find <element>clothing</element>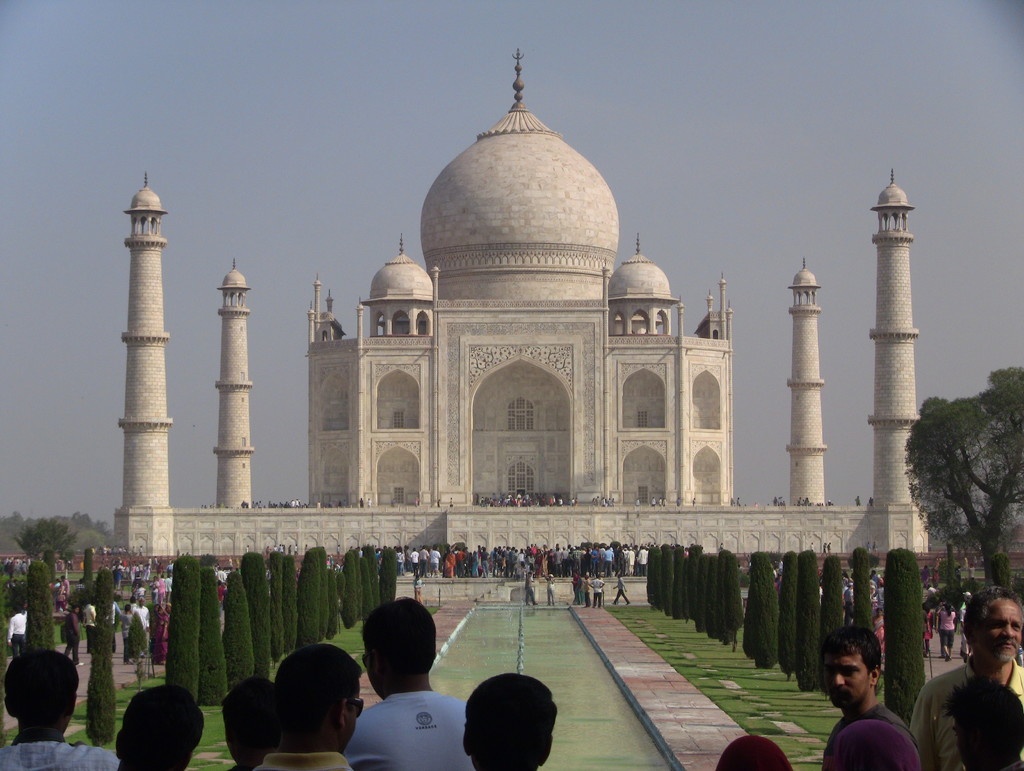
x1=875 y1=538 x2=877 y2=556
